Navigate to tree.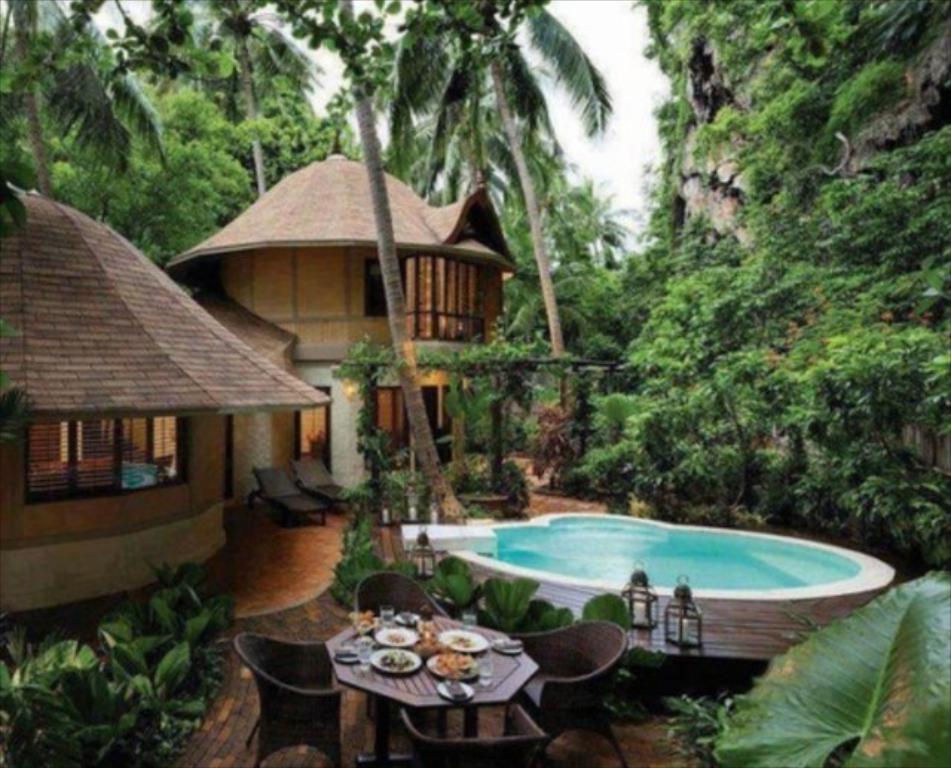
Navigation target: 0:1:704:614.
